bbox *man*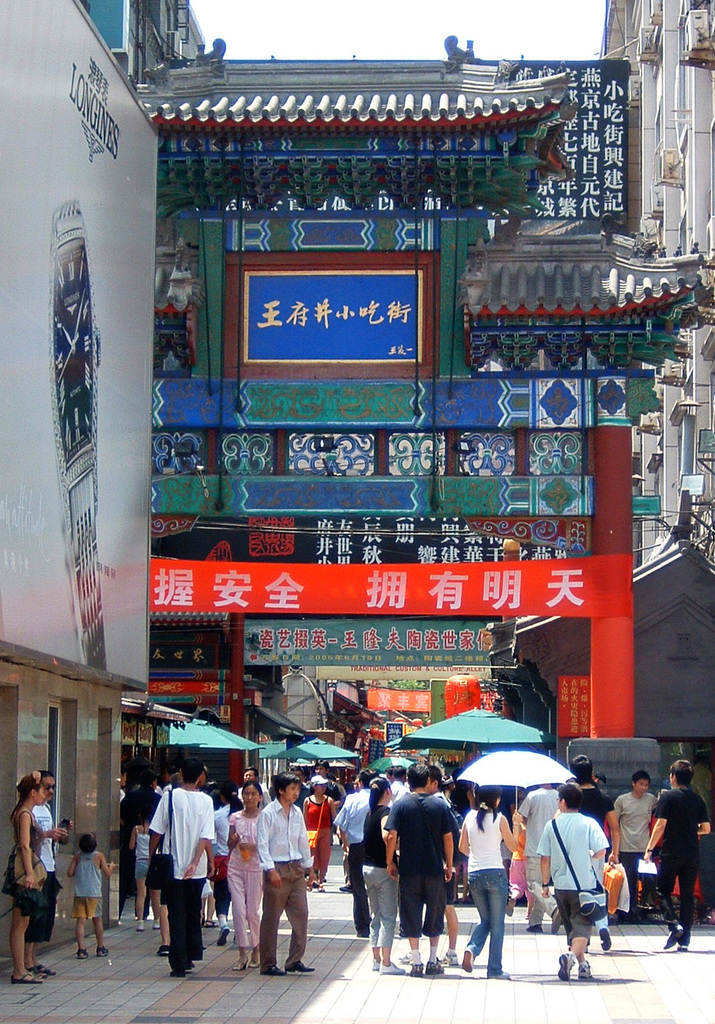
select_region(399, 764, 460, 965)
